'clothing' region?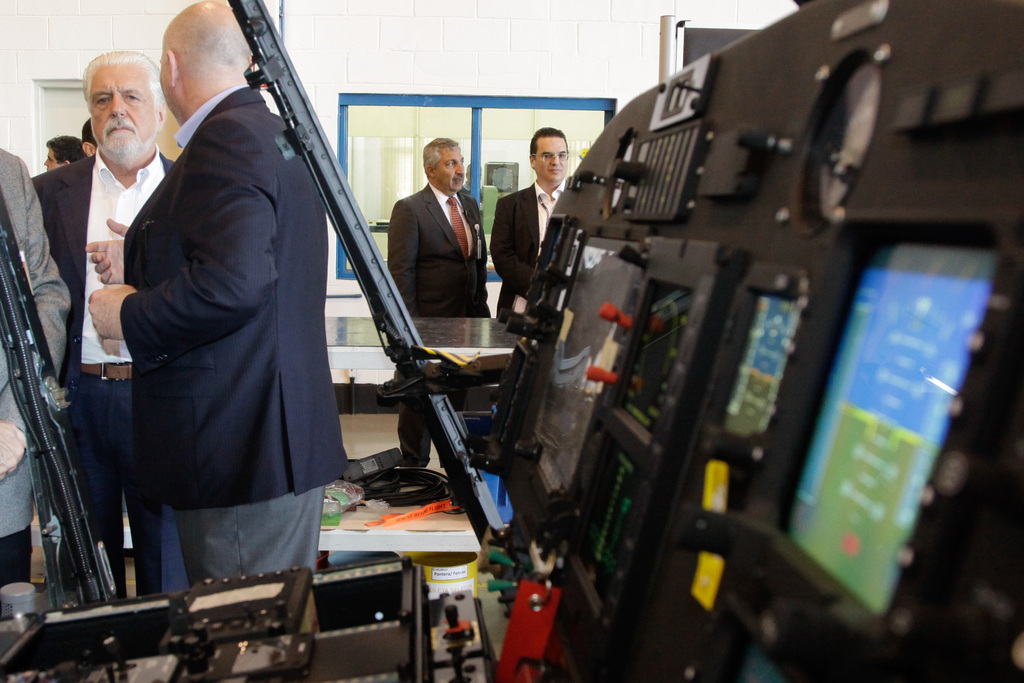
(x1=0, y1=151, x2=73, y2=579)
